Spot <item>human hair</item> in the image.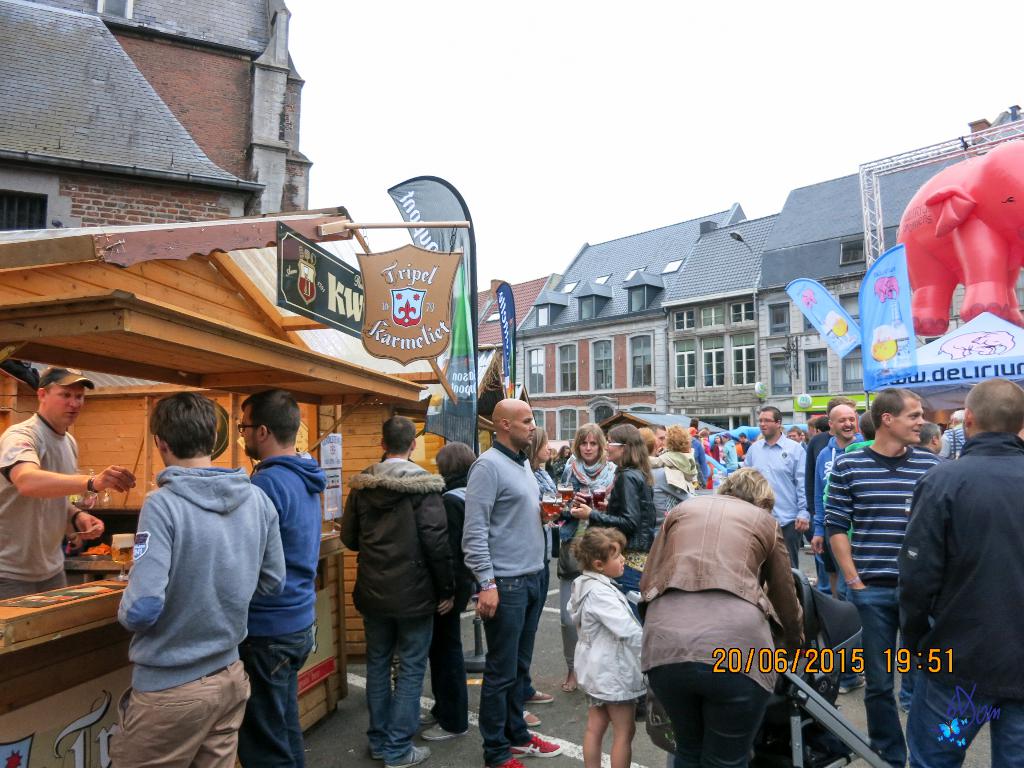
<item>human hair</item> found at l=874, t=392, r=922, b=420.
